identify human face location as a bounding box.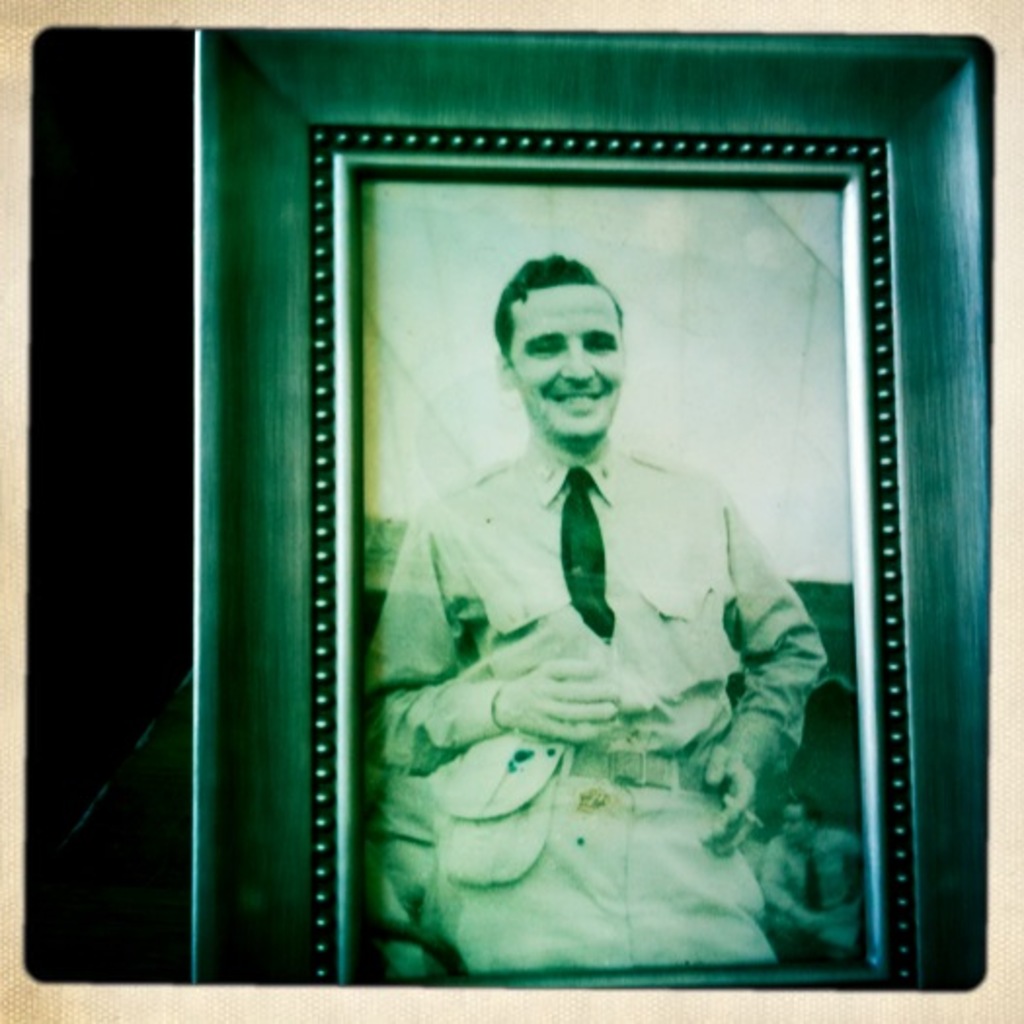
pyautogui.locateOnScreen(503, 279, 626, 447).
